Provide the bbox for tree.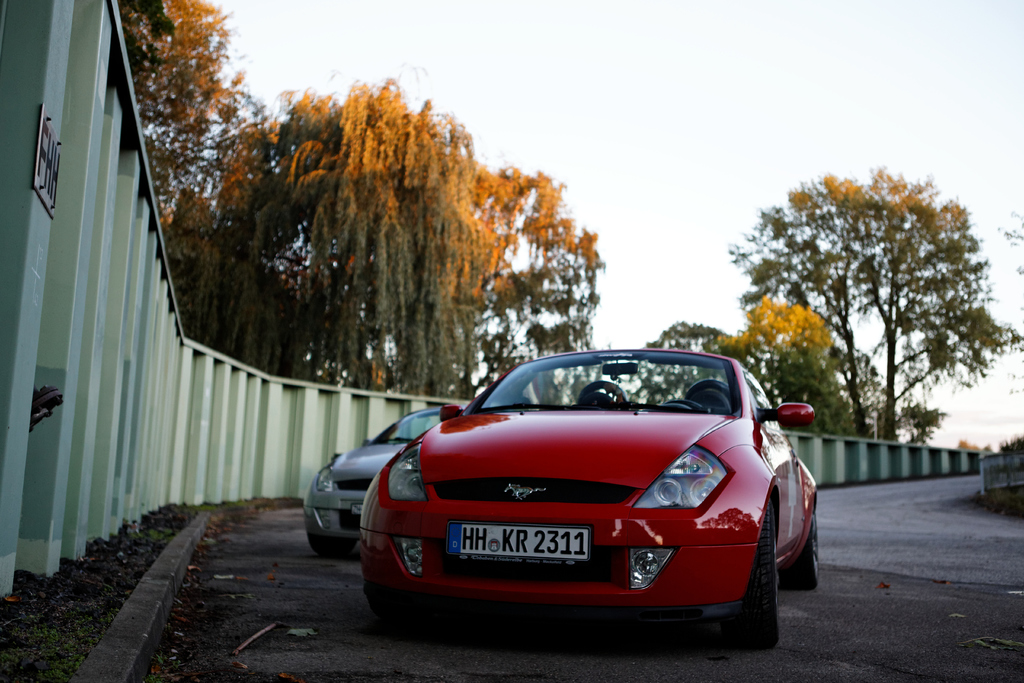
(719,304,858,432).
